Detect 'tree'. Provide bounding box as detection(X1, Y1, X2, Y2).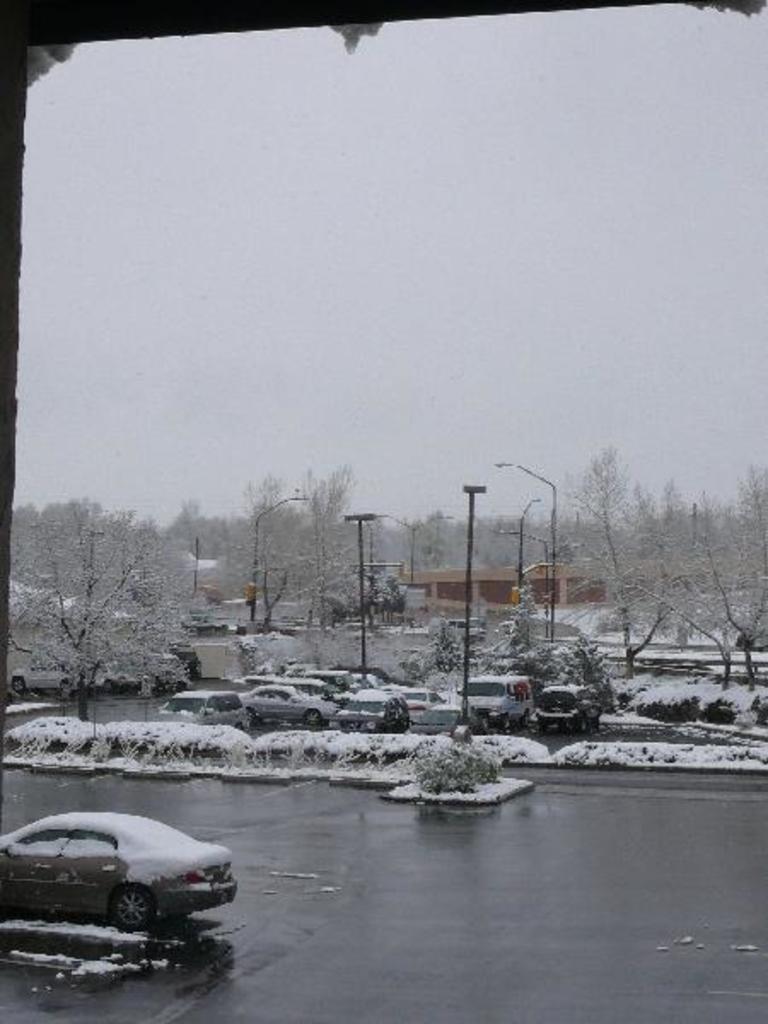
detection(551, 456, 688, 681).
